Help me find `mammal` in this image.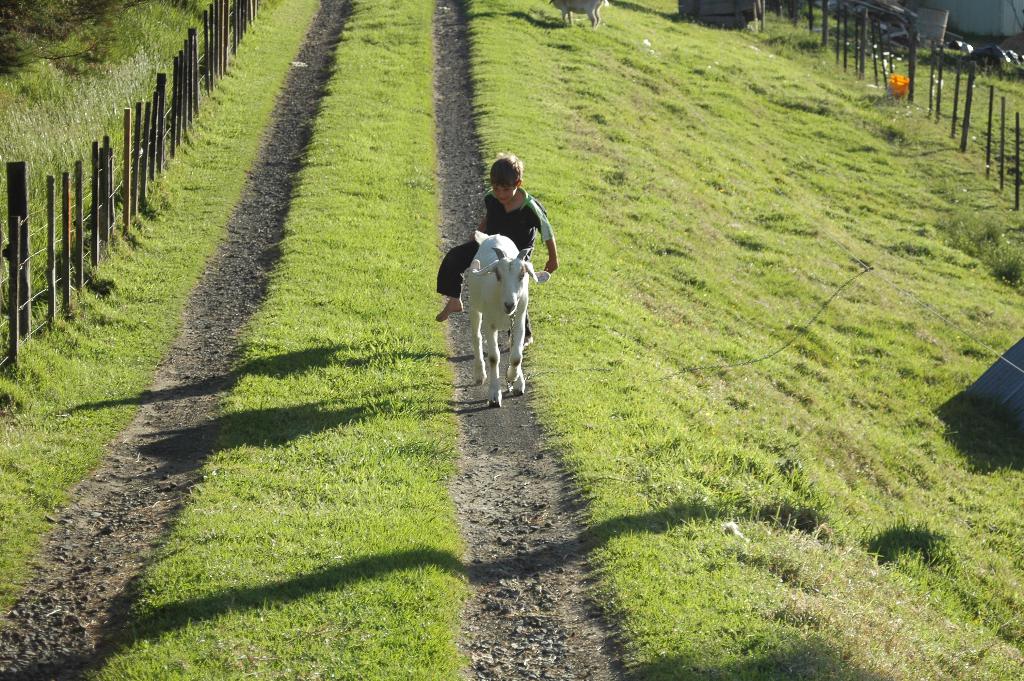
Found it: [467,234,539,407].
